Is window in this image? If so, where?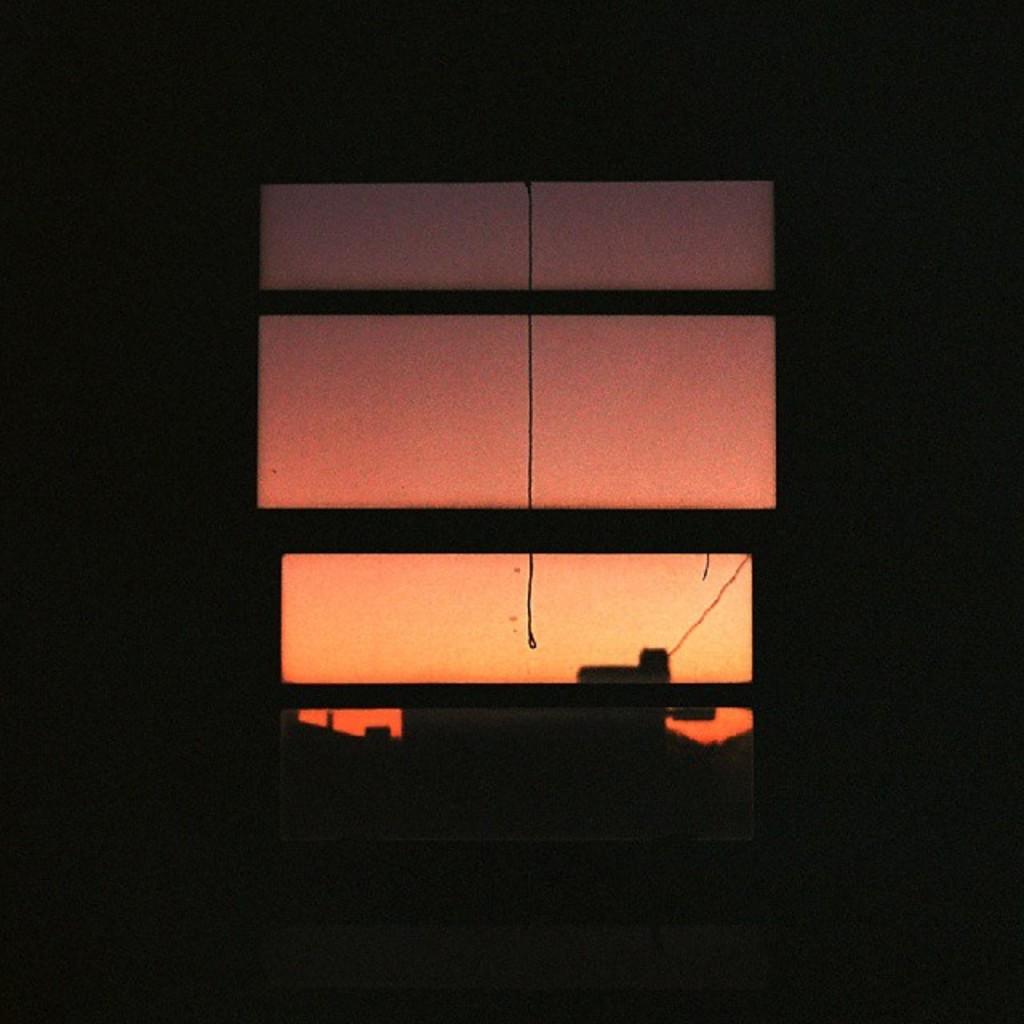
Yes, at x1=251, y1=168, x2=803, y2=826.
